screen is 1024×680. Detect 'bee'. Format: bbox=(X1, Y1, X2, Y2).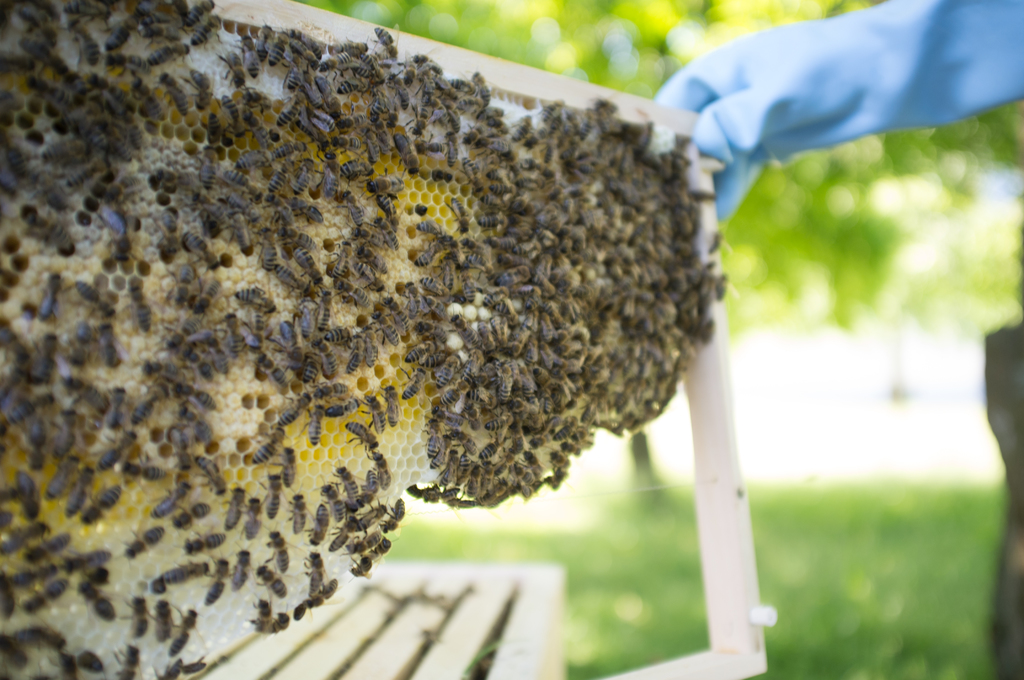
bbox=(77, 580, 113, 625).
